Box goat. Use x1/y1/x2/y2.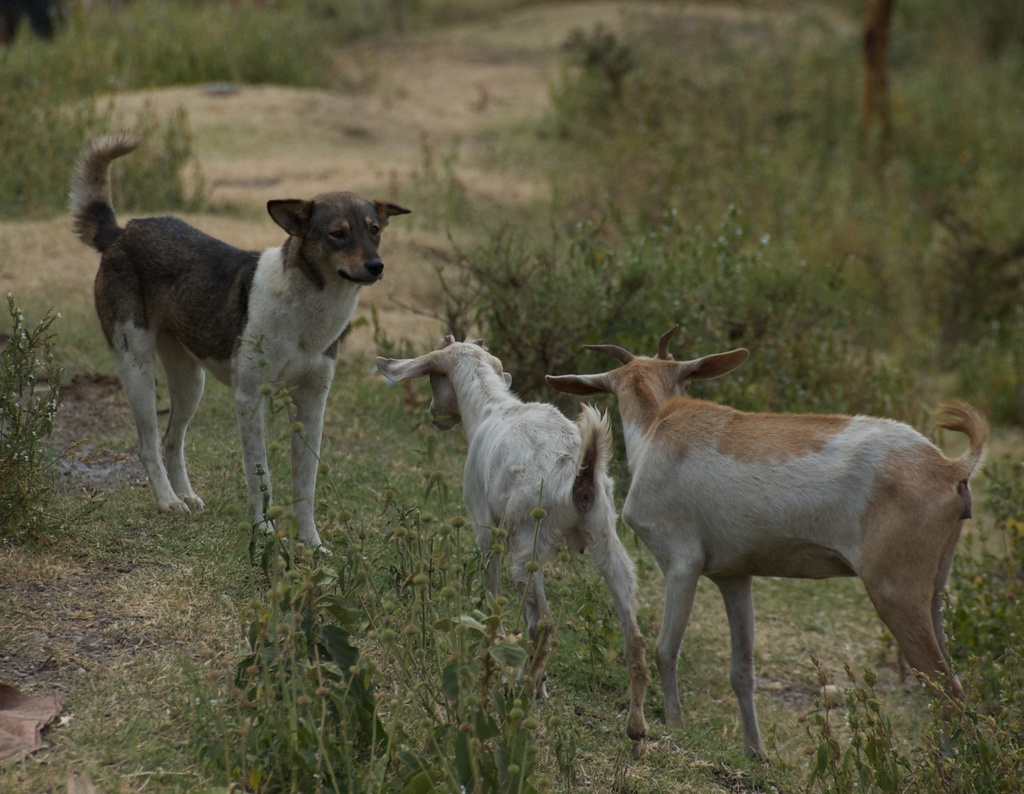
563/335/1011/761.
